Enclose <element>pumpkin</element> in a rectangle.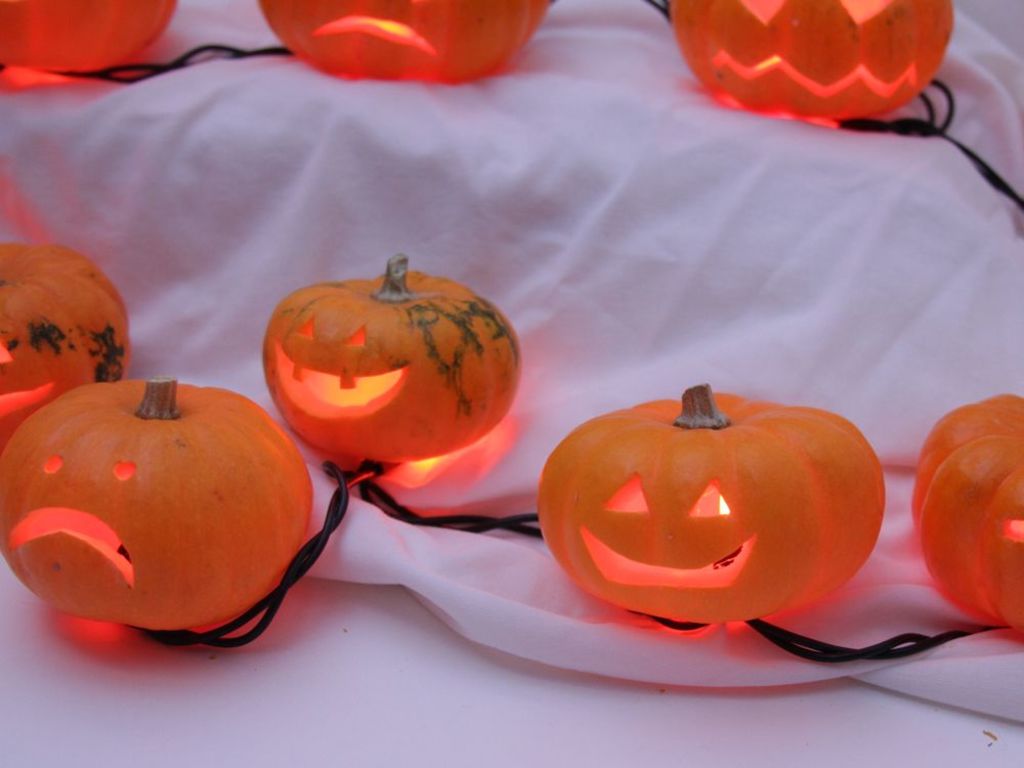
left=0, top=242, right=129, bottom=440.
